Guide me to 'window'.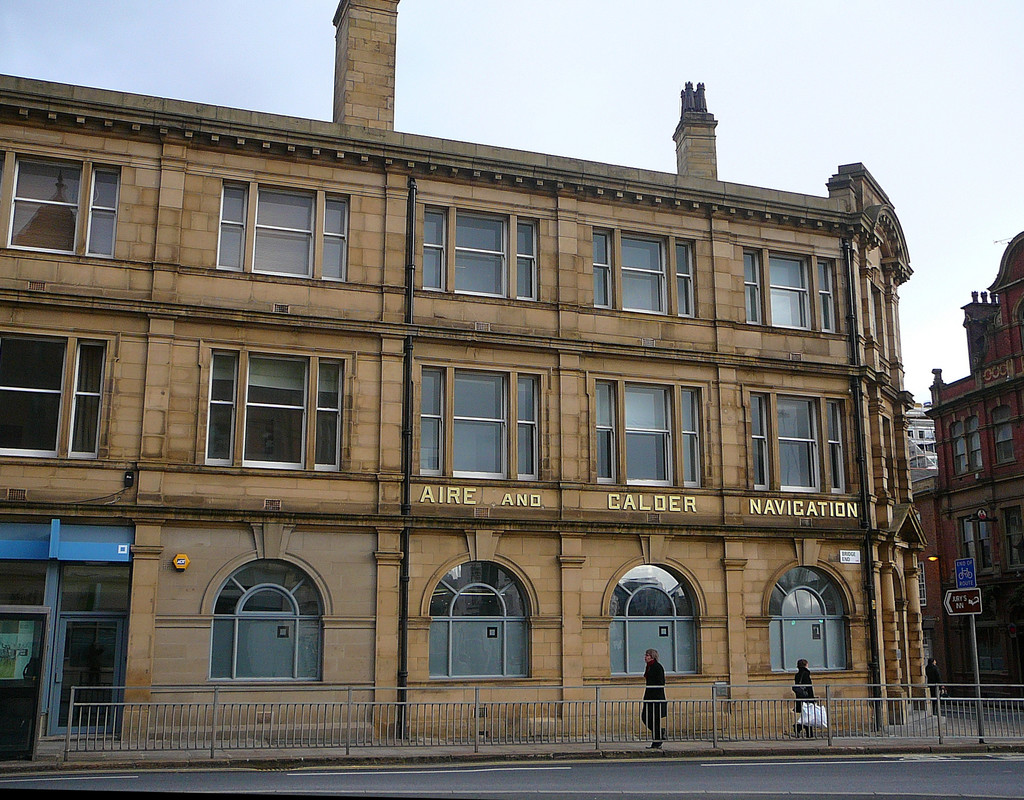
Guidance: left=960, top=516, right=991, bottom=578.
